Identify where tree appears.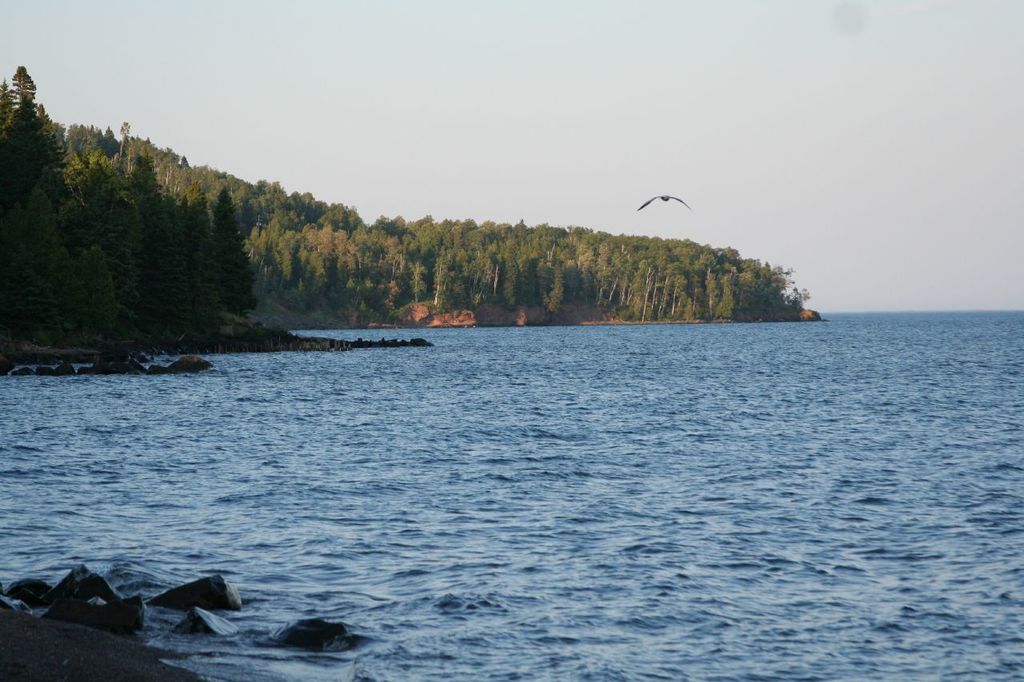
Appears at pyautogui.locateOnScreen(0, 59, 271, 338).
